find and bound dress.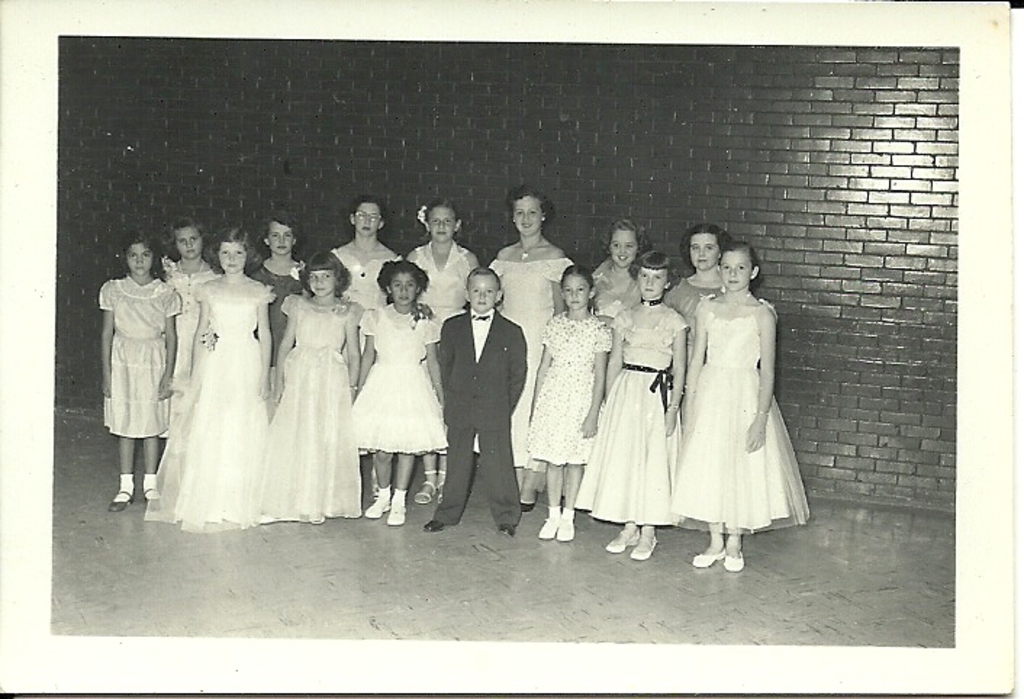
Bound: <region>589, 262, 641, 325</region>.
